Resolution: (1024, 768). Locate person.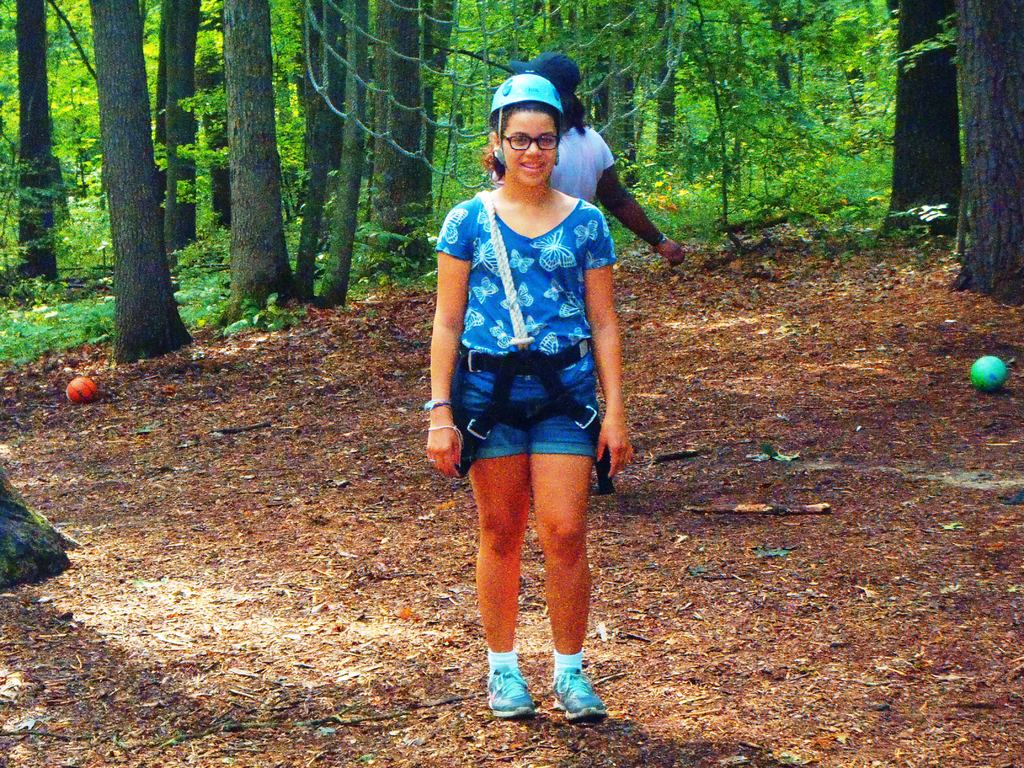
504/52/687/495.
